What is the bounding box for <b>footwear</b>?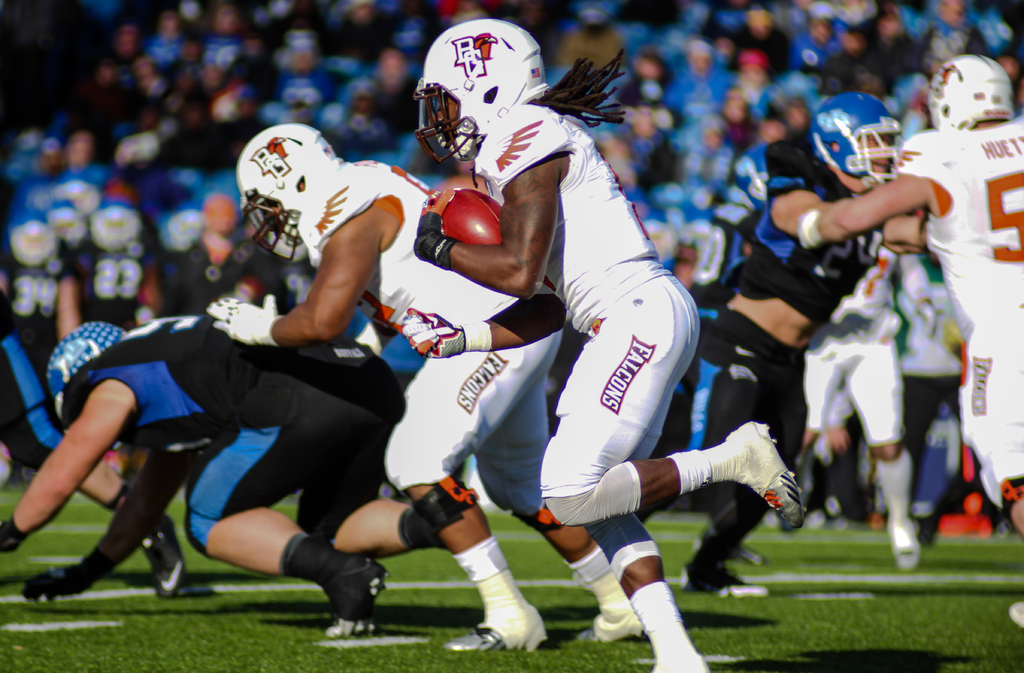
(x1=157, y1=519, x2=191, y2=595).
